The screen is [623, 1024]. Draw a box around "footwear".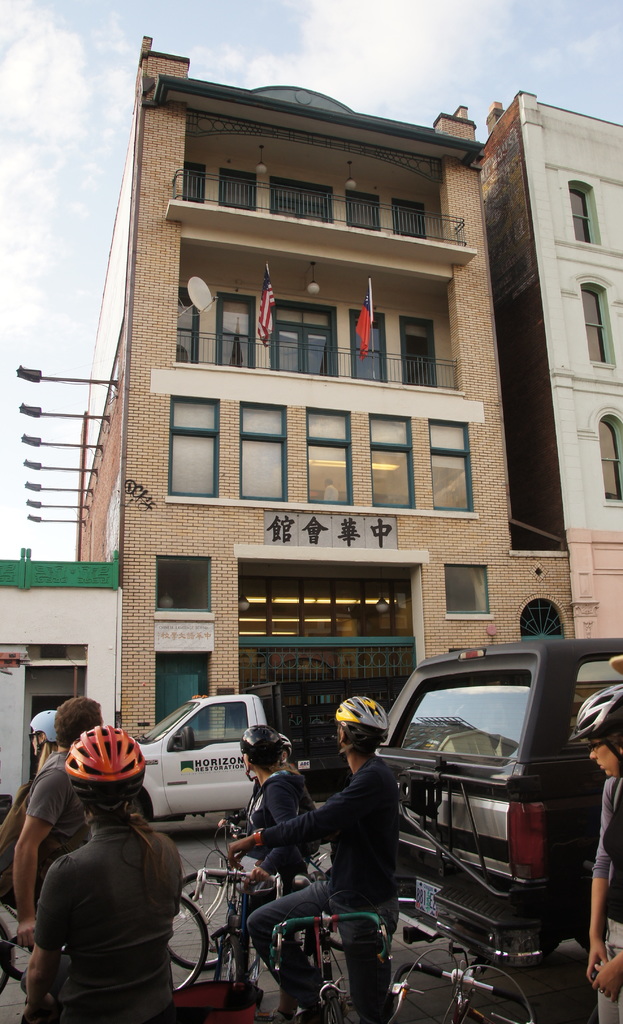
[left=256, top=1009, right=295, bottom=1023].
